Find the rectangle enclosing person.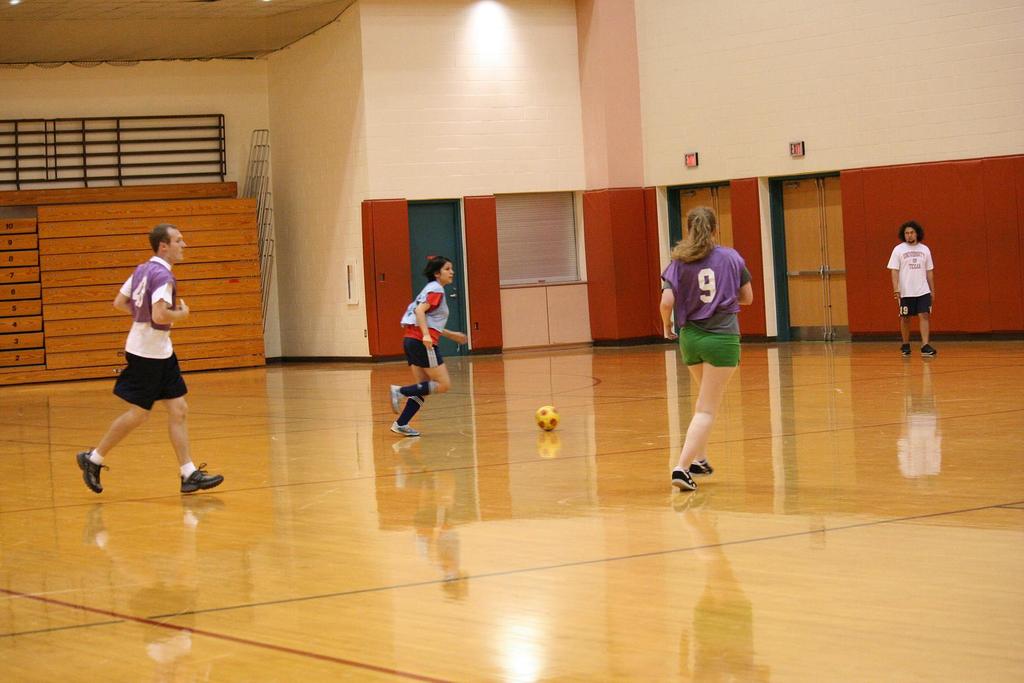
(x1=655, y1=205, x2=750, y2=495).
